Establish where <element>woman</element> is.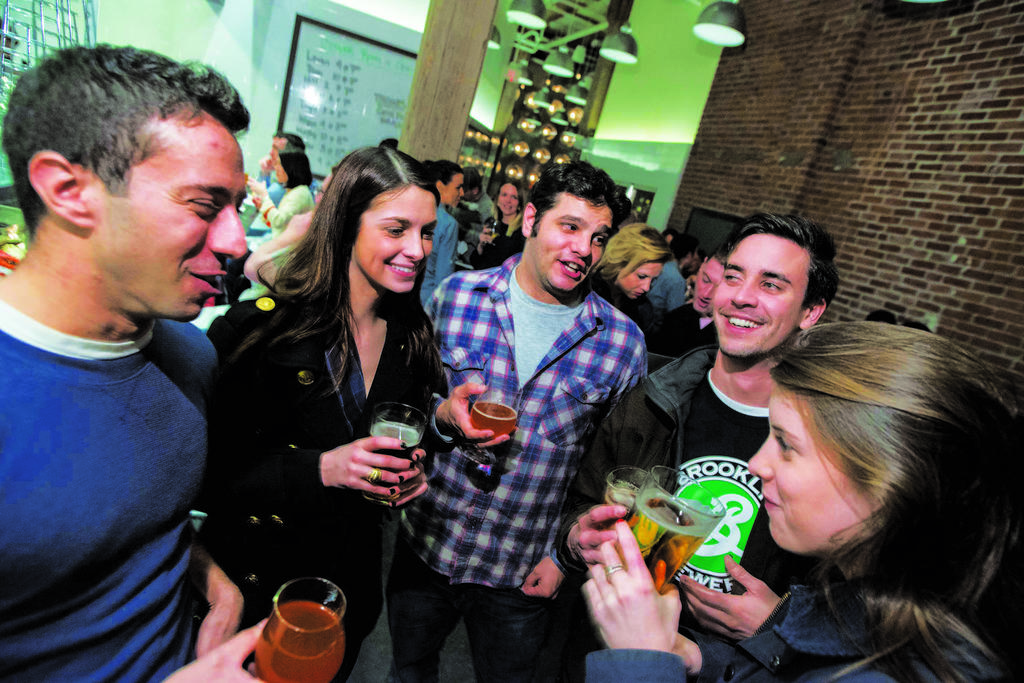
Established at 577:320:1023:682.
